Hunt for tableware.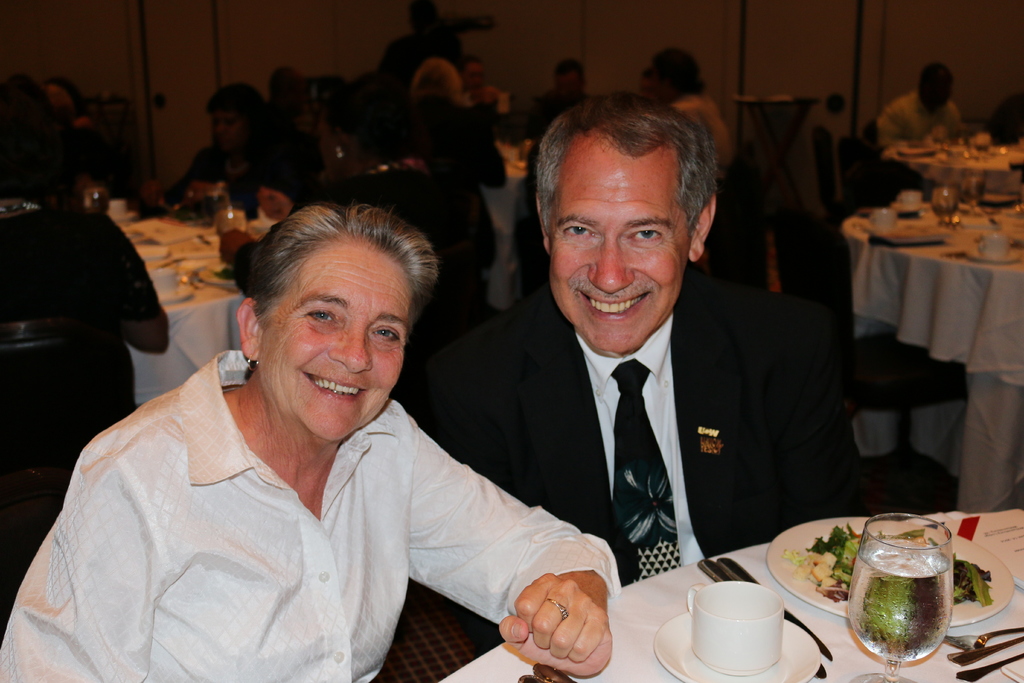
Hunted down at [left=536, top=661, right=579, bottom=682].
